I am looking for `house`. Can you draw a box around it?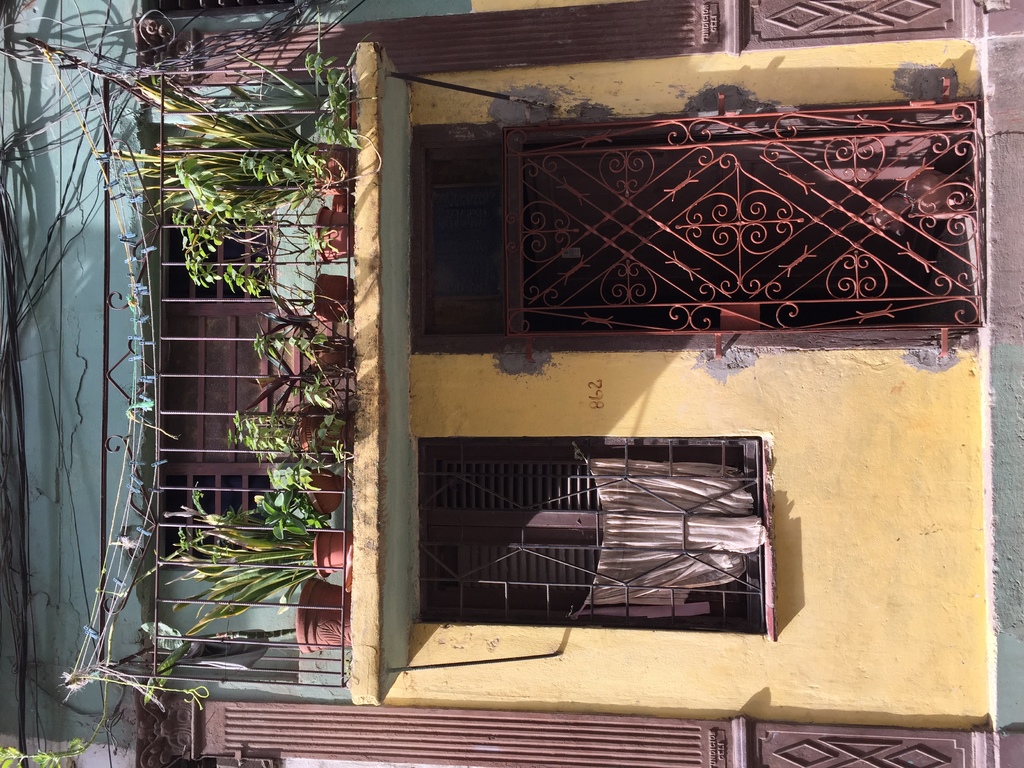
Sure, the bounding box is BBox(0, 0, 1023, 767).
